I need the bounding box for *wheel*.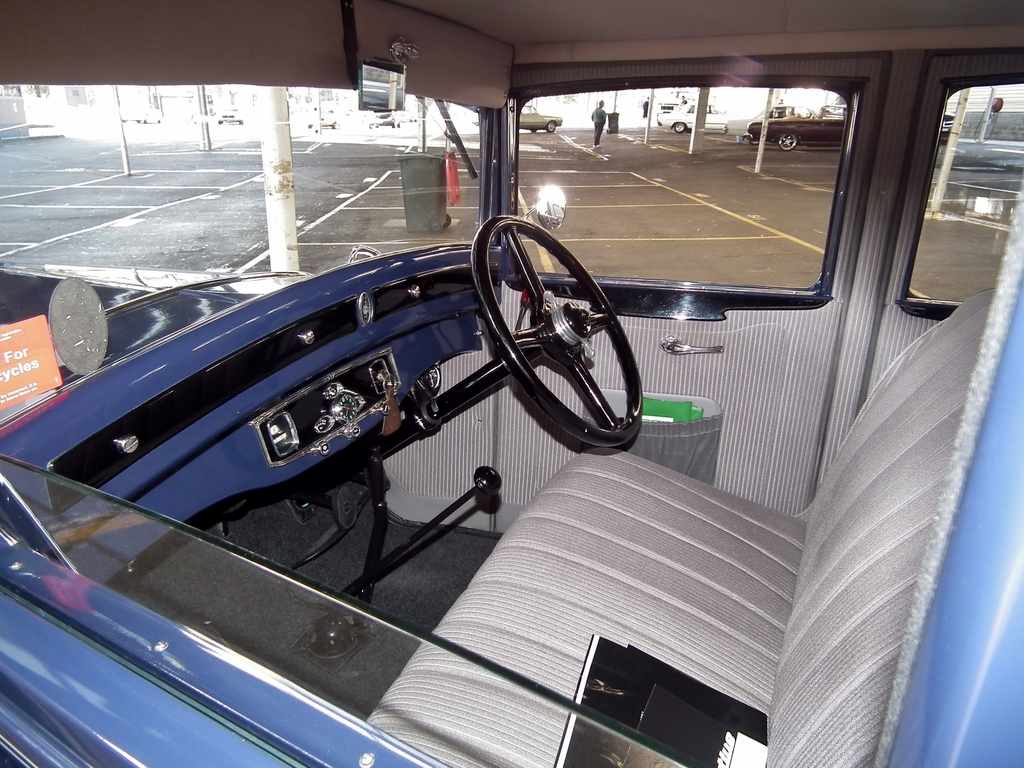
Here it is: BBox(239, 117, 243, 124).
